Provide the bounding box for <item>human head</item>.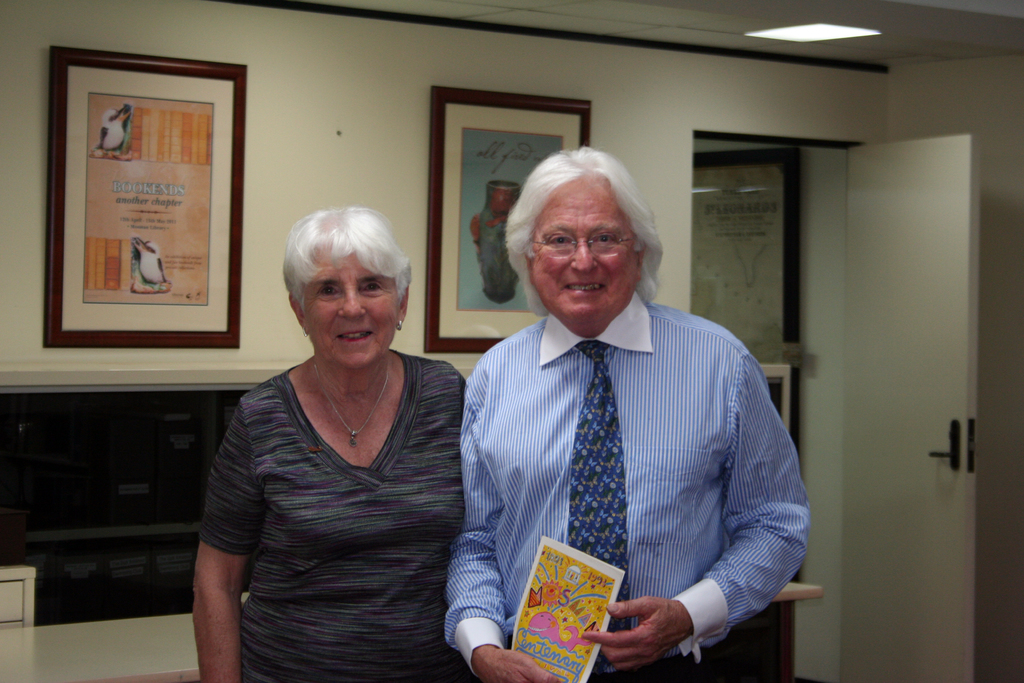
285/209/411/368.
